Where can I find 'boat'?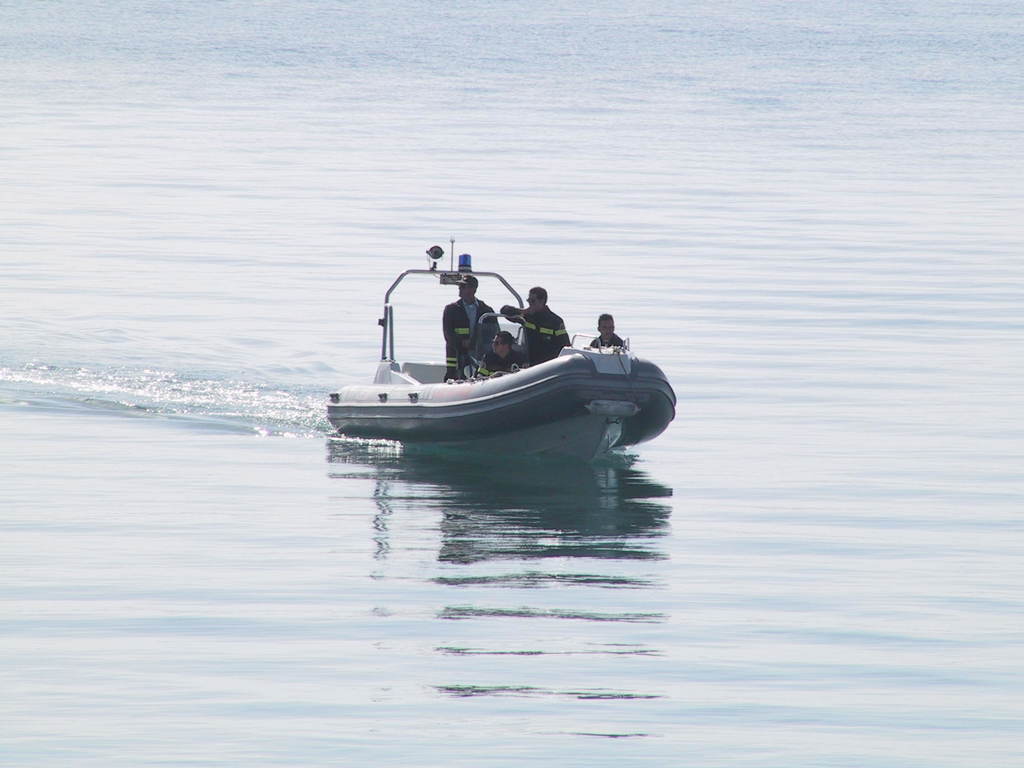
You can find it at bbox(310, 257, 682, 470).
